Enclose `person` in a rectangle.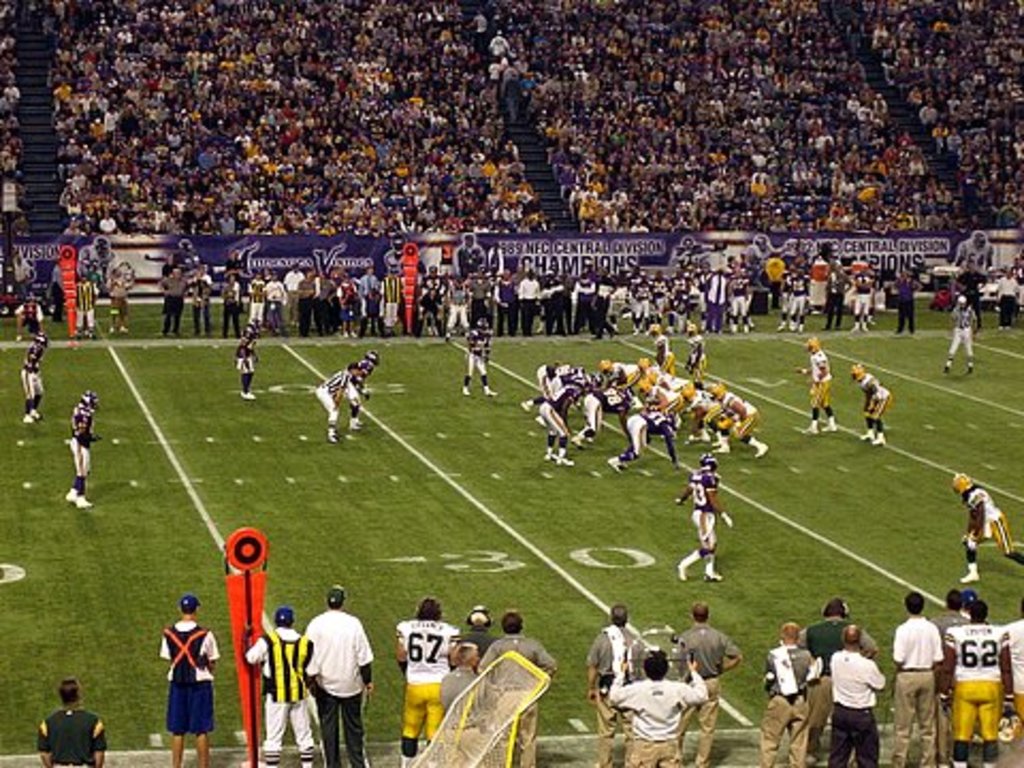
{"x1": 798, "y1": 595, "x2": 883, "y2": 742}.
